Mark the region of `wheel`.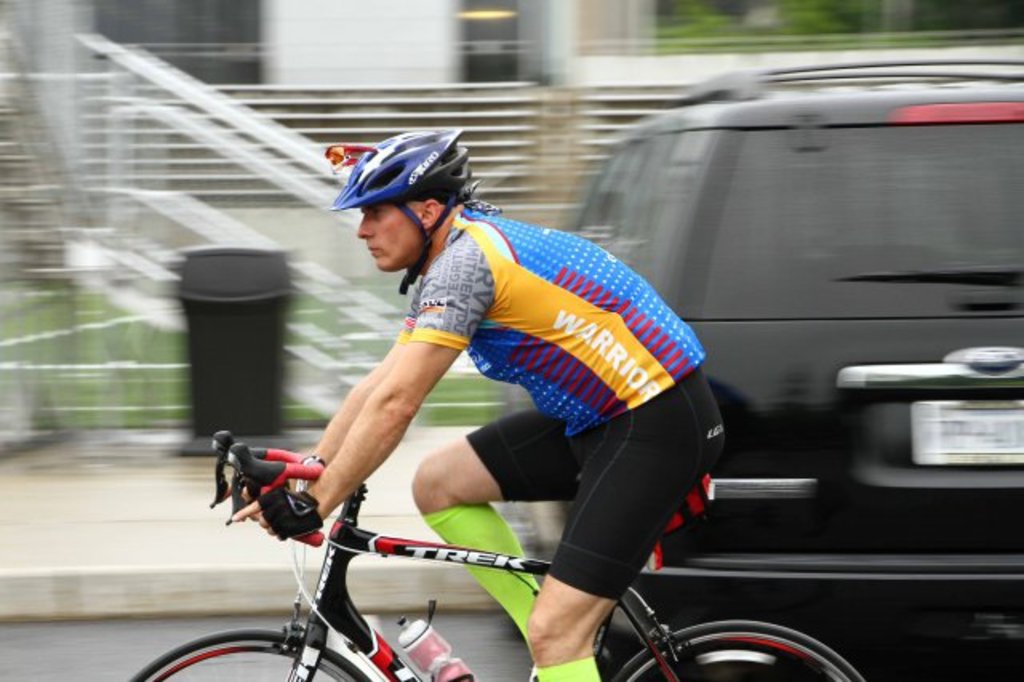
Region: bbox=[616, 621, 872, 680].
